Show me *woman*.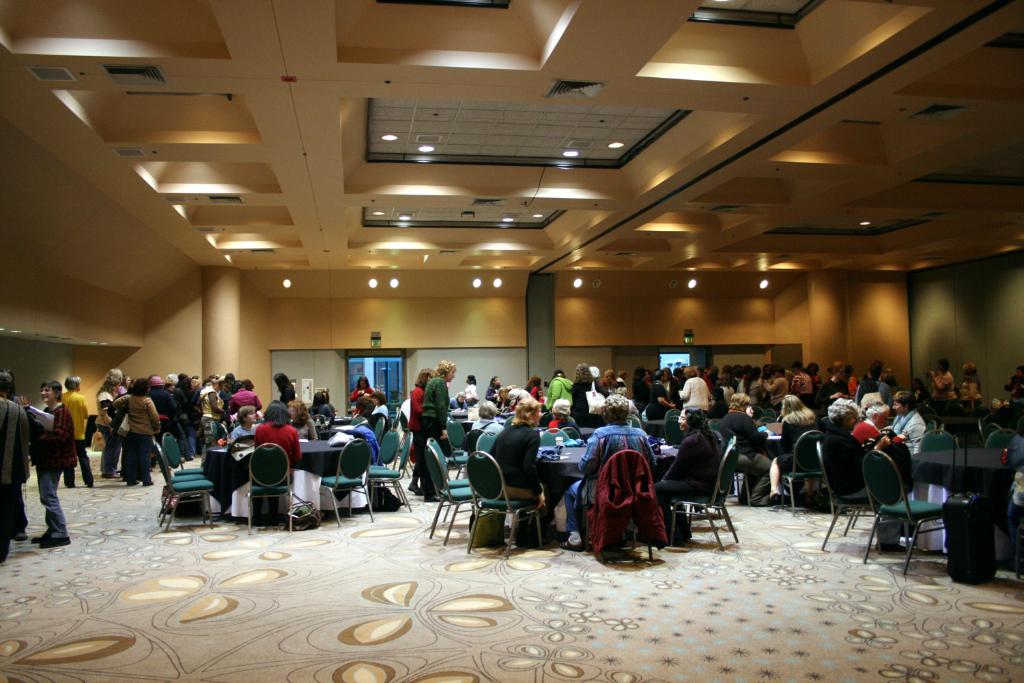
*woman* is here: x1=450, y1=390, x2=466, y2=413.
